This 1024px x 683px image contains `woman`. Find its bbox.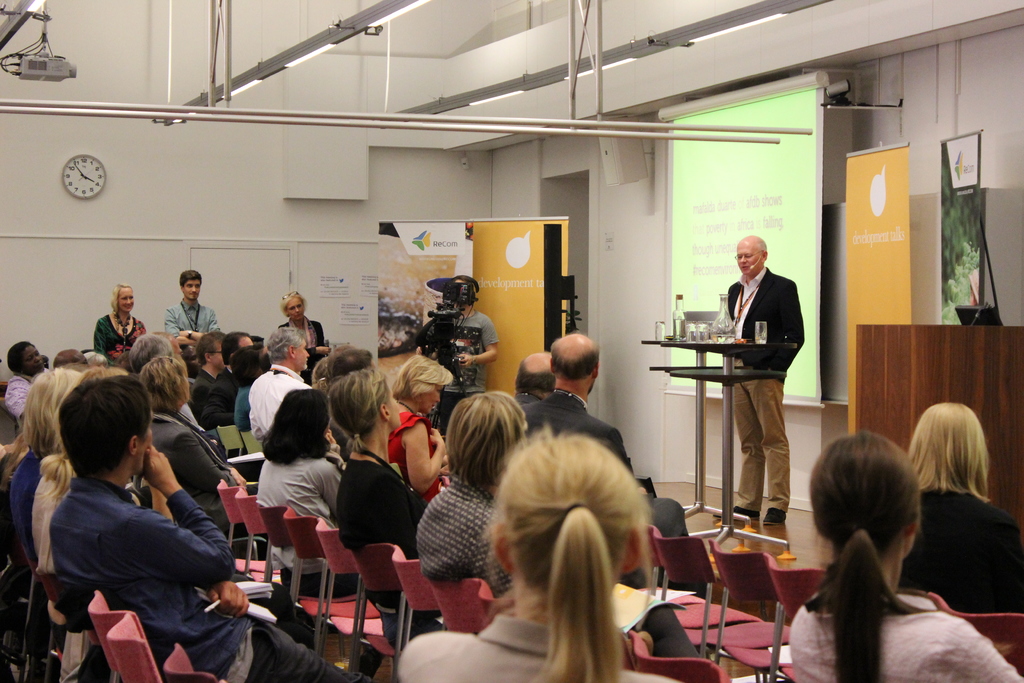
<box>331,364,431,653</box>.
